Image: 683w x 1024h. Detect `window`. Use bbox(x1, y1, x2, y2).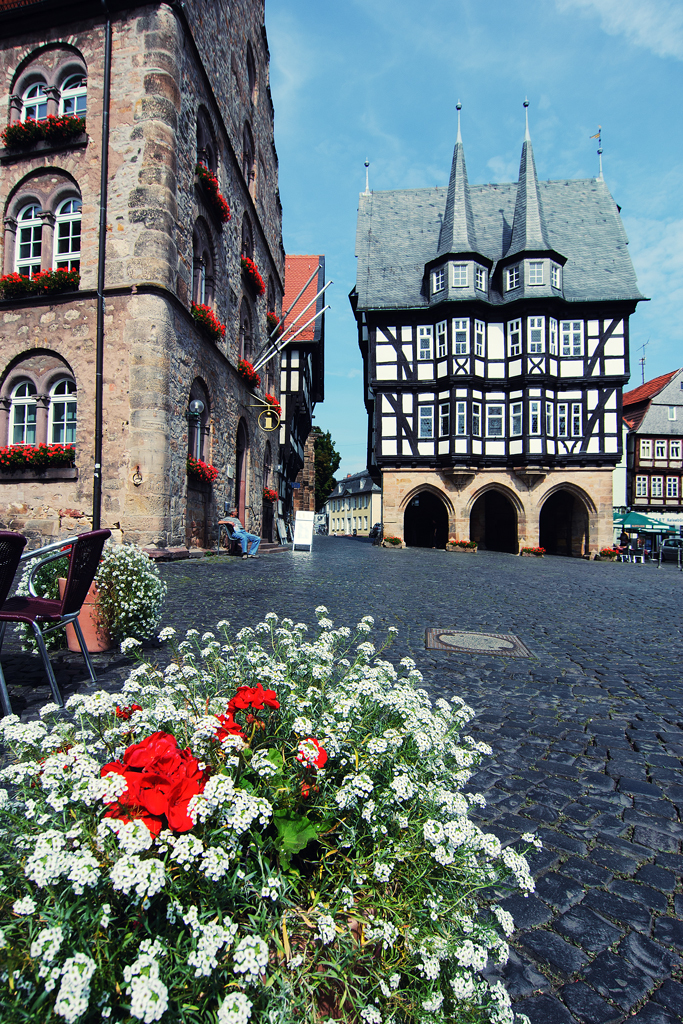
bbox(42, 376, 76, 447).
